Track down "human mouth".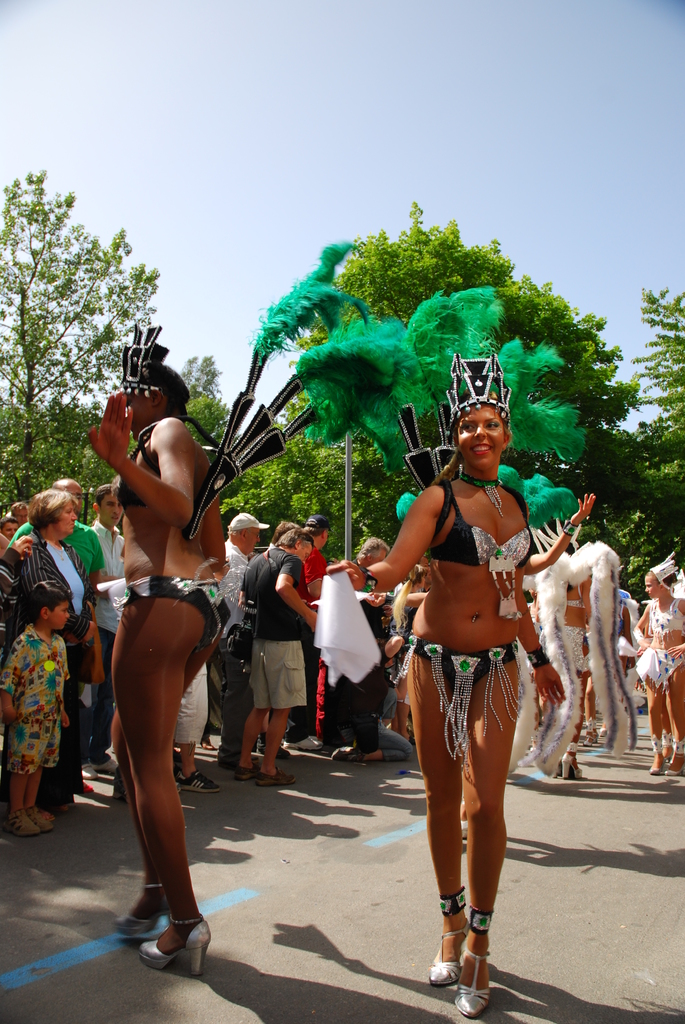
Tracked to (x1=471, y1=443, x2=488, y2=457).
